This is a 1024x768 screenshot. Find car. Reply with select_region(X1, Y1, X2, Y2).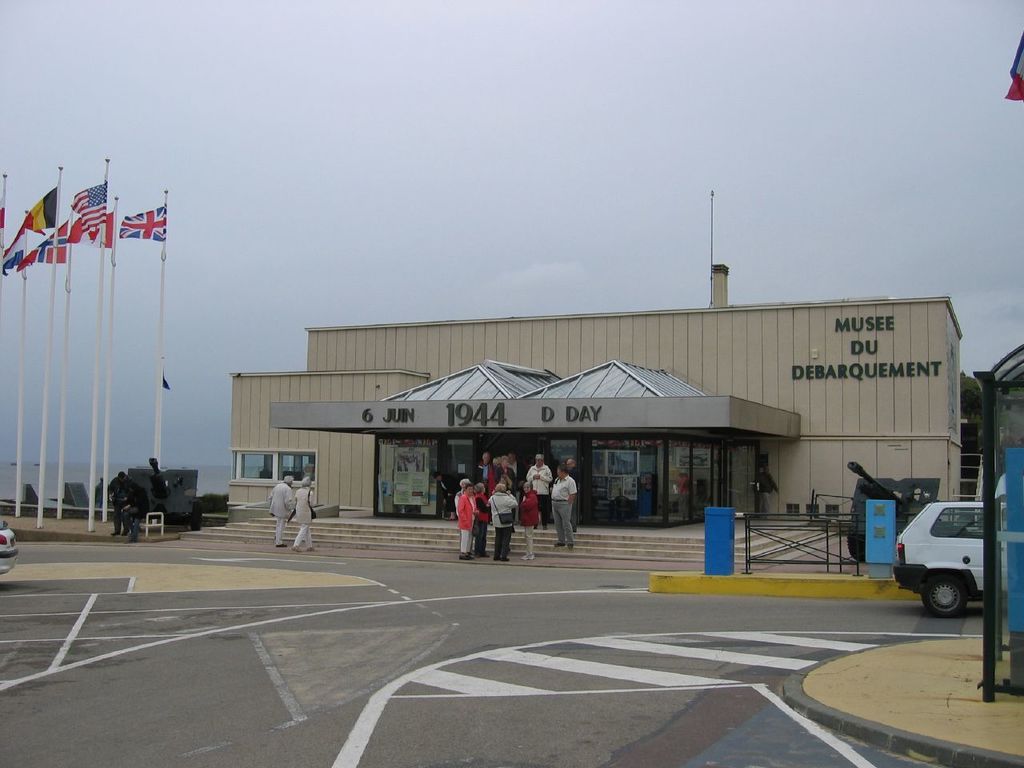
select_region(0, 517, 18, 574).
